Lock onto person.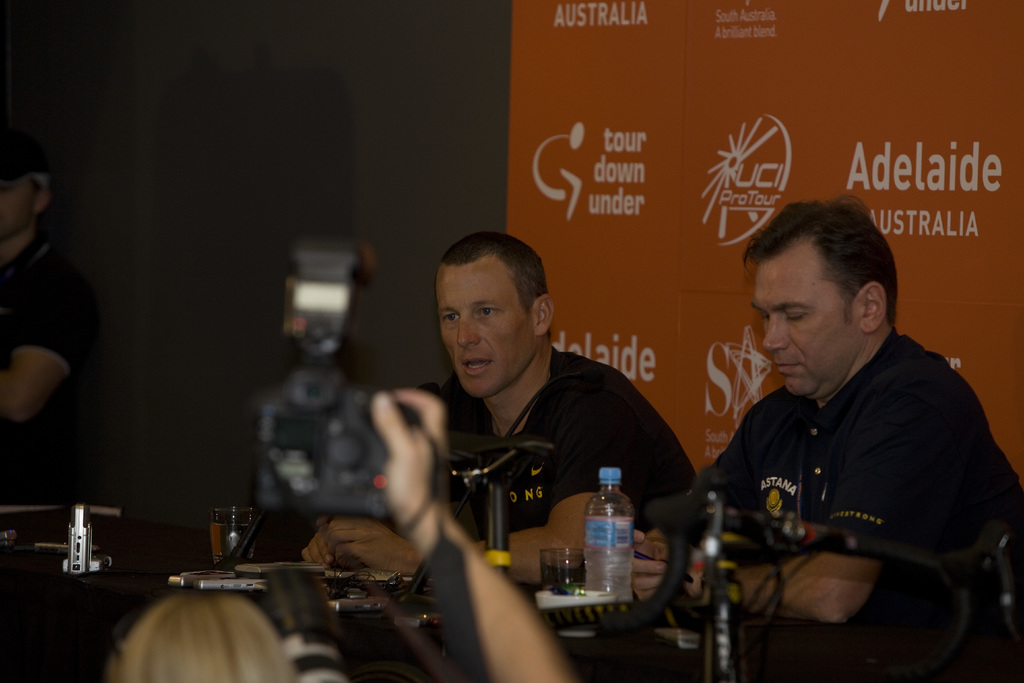
Locked: {"left": 301, "top": 230, "right": 696, "bottom": 583}.
